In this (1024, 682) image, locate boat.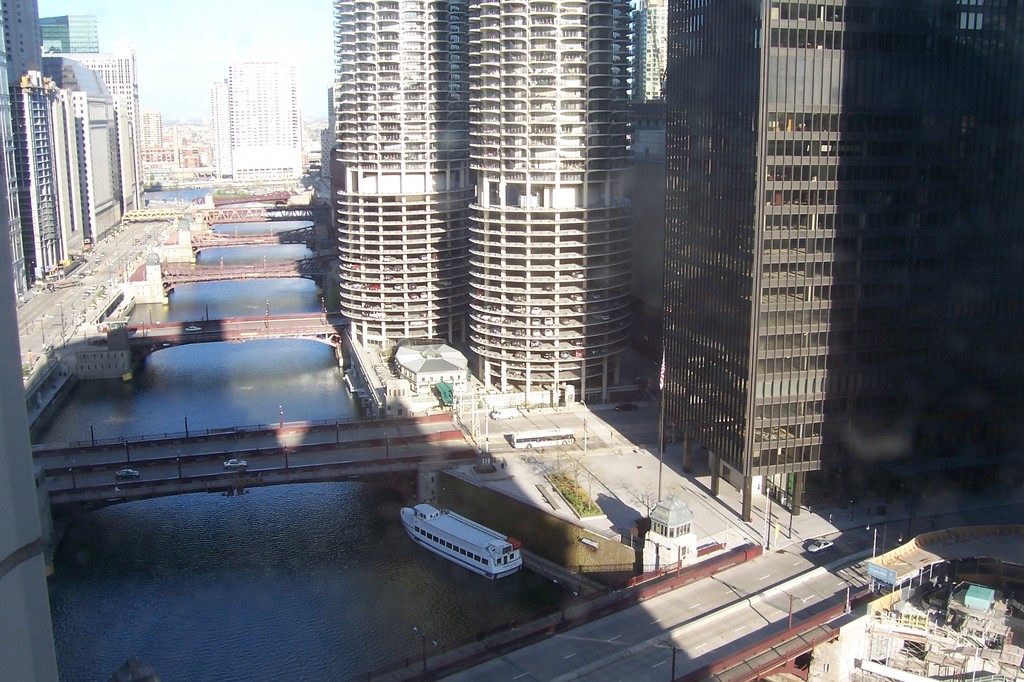
Bounding box: <region>400, 498, 527, 585</region>.
